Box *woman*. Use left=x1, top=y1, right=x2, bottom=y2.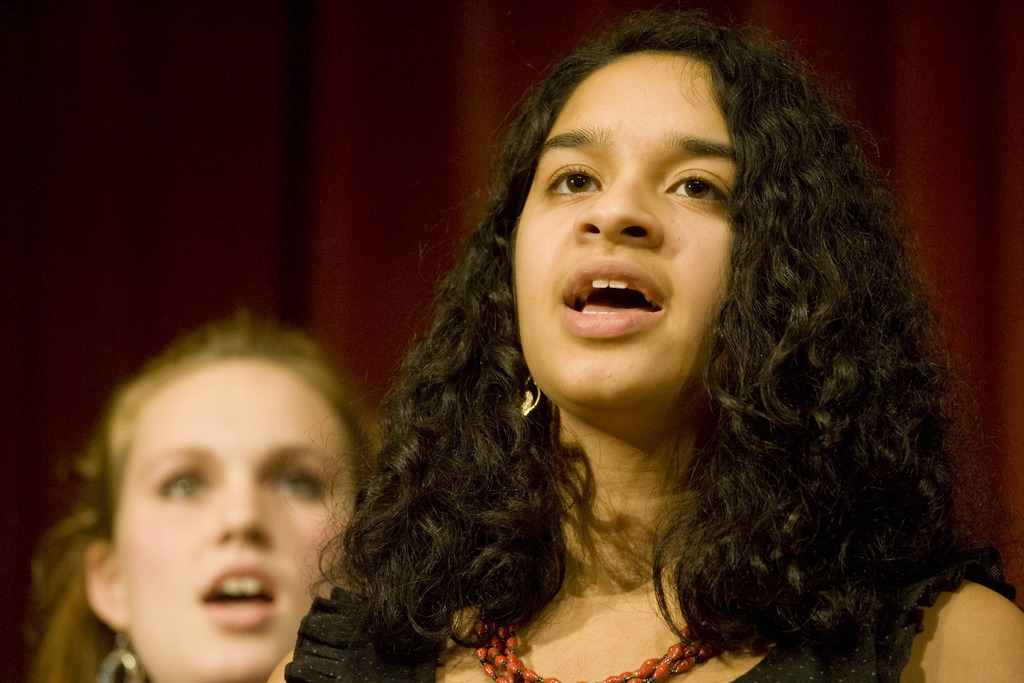
left=33, top=308, right=379, bottom=682.
